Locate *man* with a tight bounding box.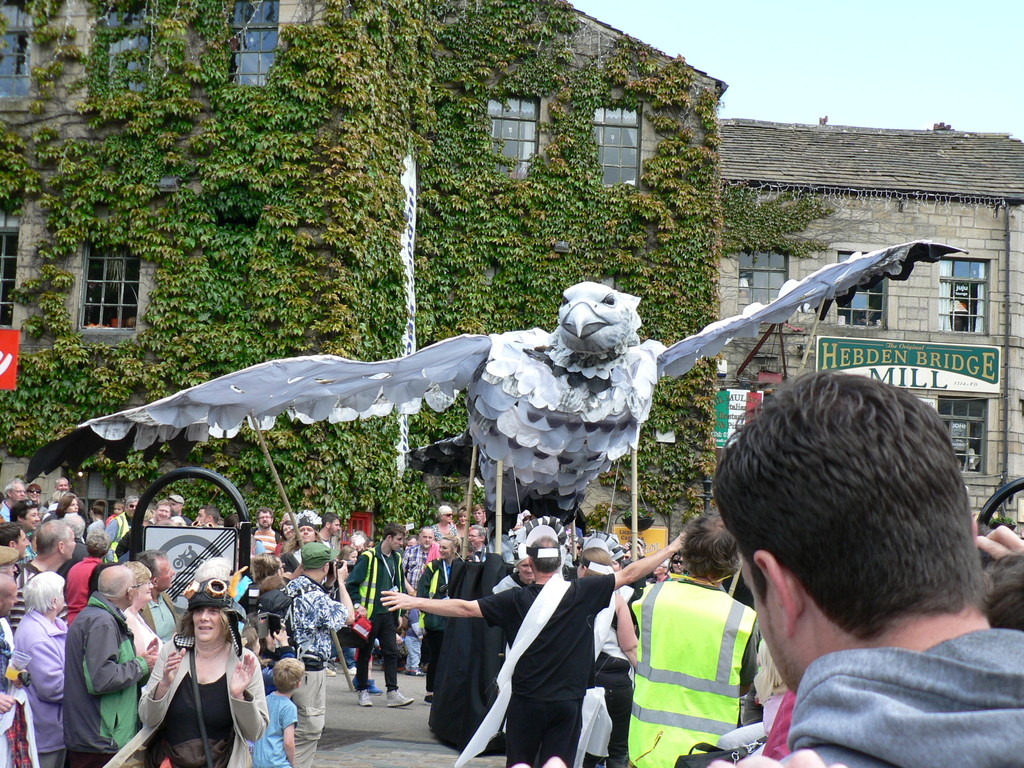
x1=250 y1=510 x2=287 y2=555.
